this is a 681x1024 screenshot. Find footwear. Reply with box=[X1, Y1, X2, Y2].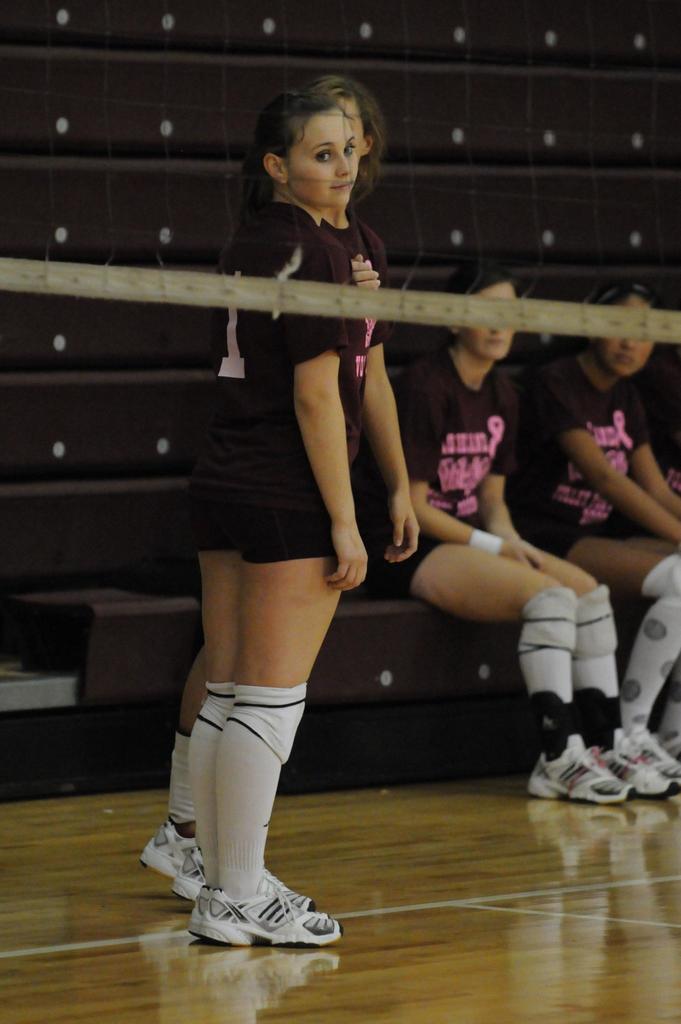
box=[199, 875, 340, 954].
